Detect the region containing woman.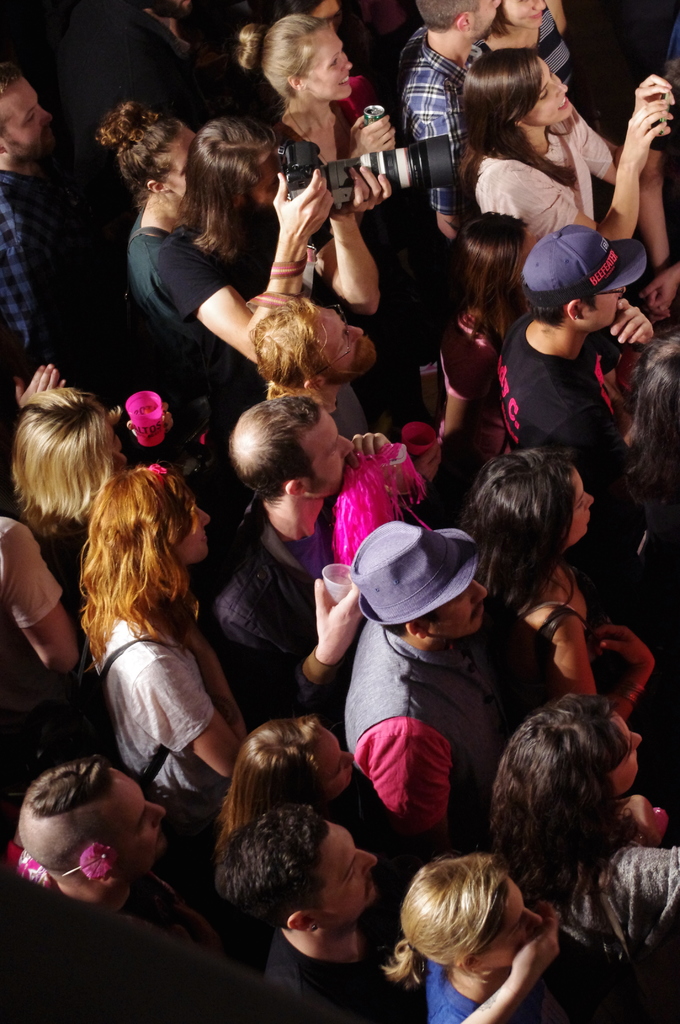
detection(367, 844, 551, 1023).
